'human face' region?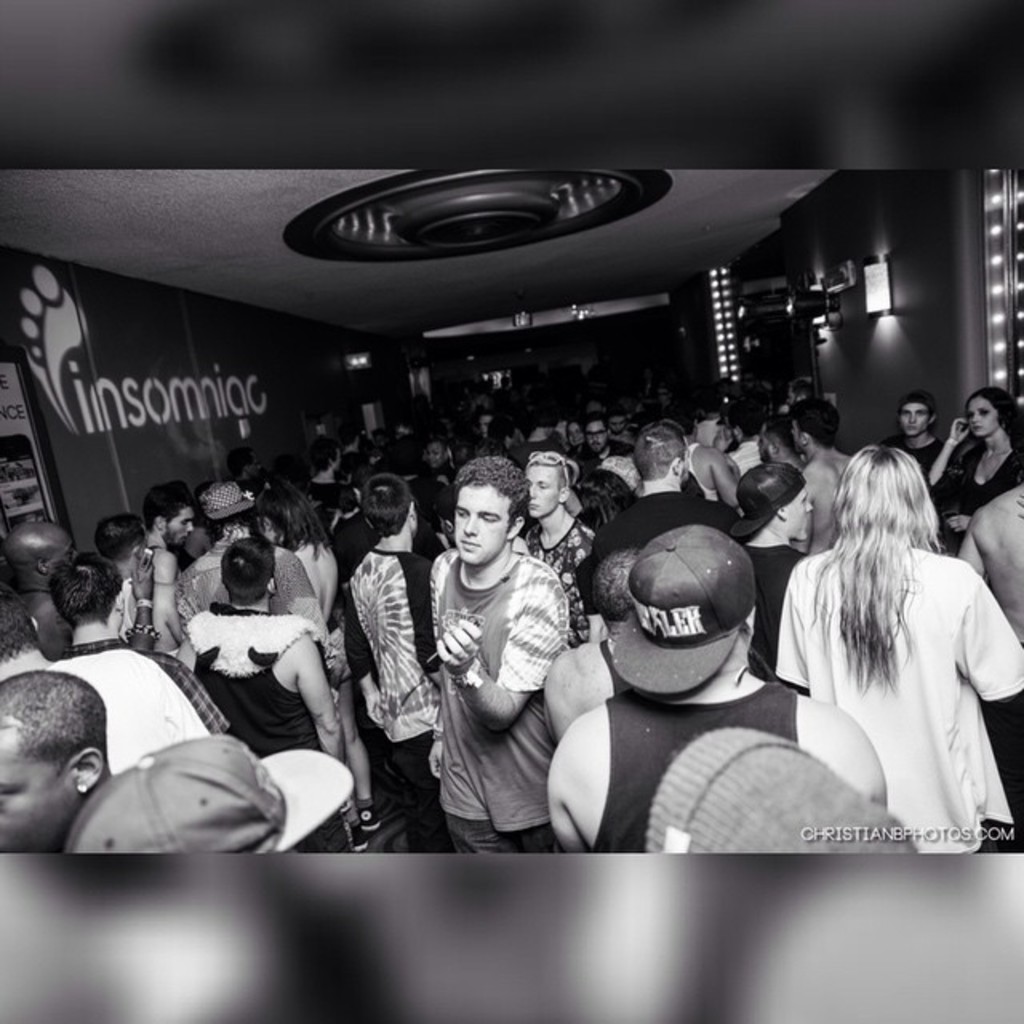
<region>910, 402, 925, 427</region>
